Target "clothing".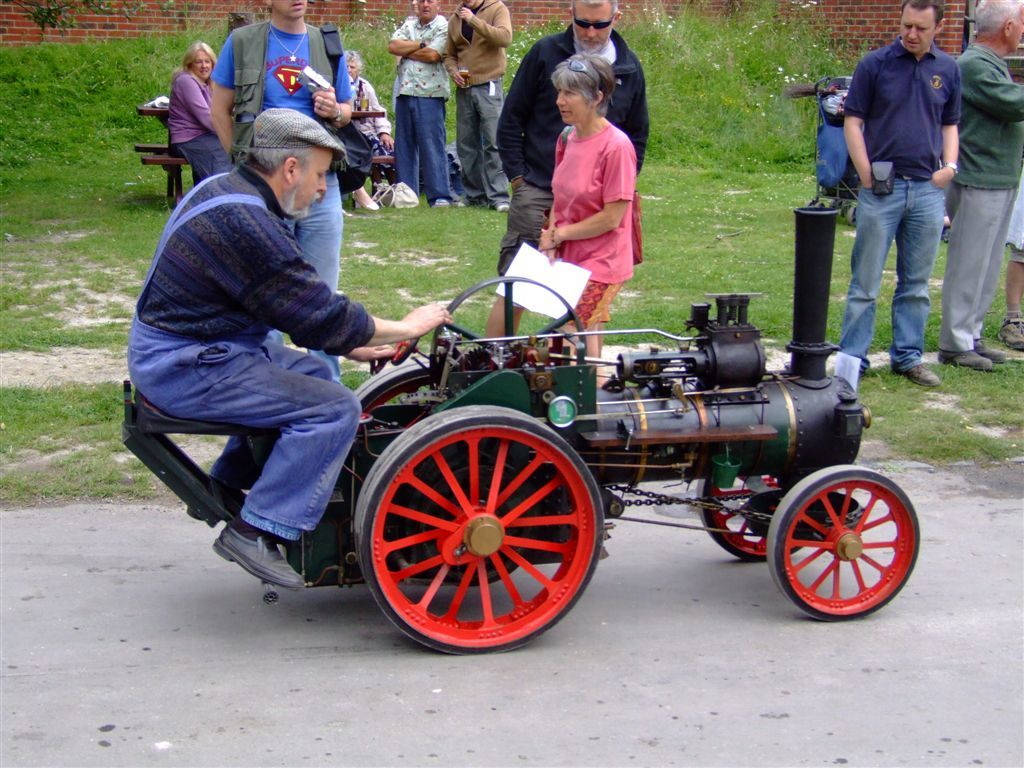
Target region: rect(354, 76, 387, 150).
